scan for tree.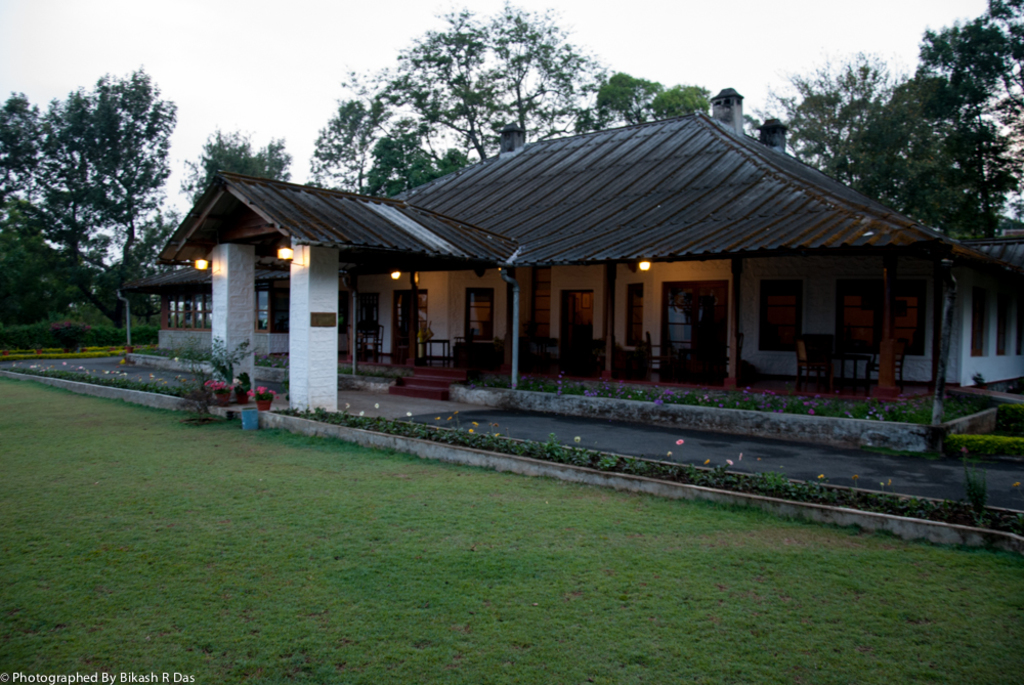
Scan result: <region>178, 126, 296, 210</region>.
